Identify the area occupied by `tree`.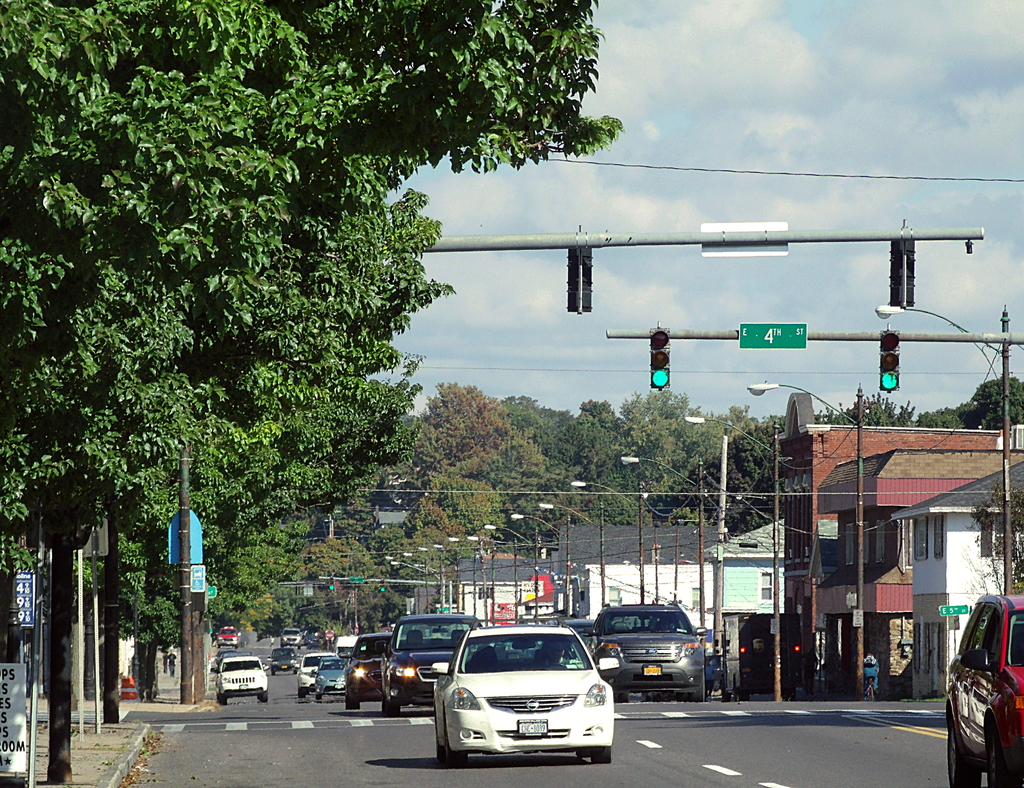
Area: x1=818 y1=387 x2=920 y2=427.
